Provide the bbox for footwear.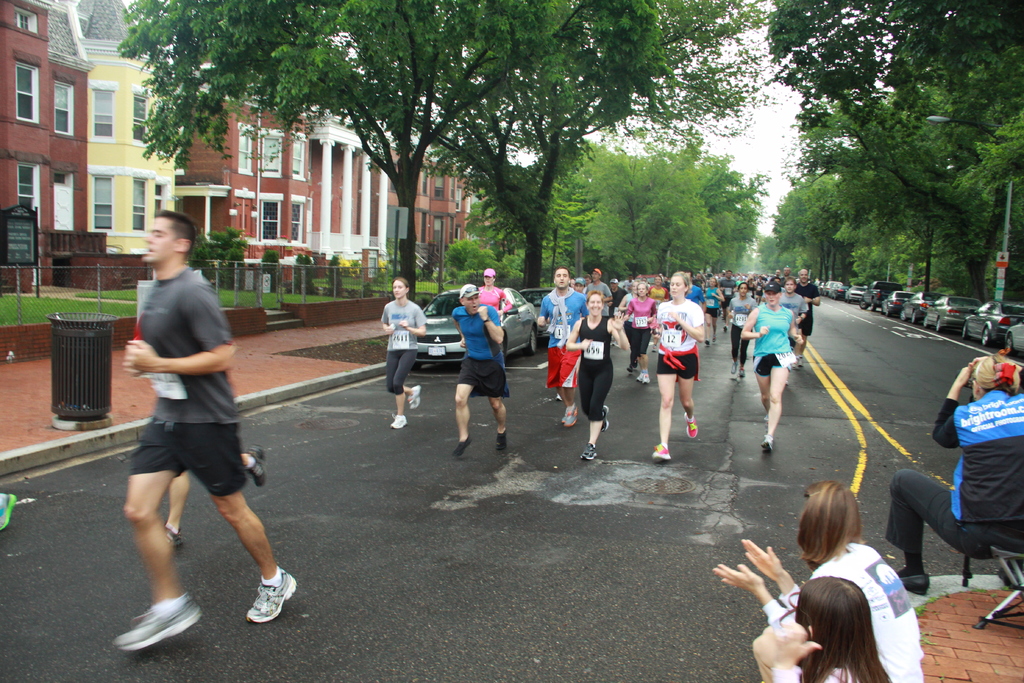
select_region(642, 441, 672, 463).
